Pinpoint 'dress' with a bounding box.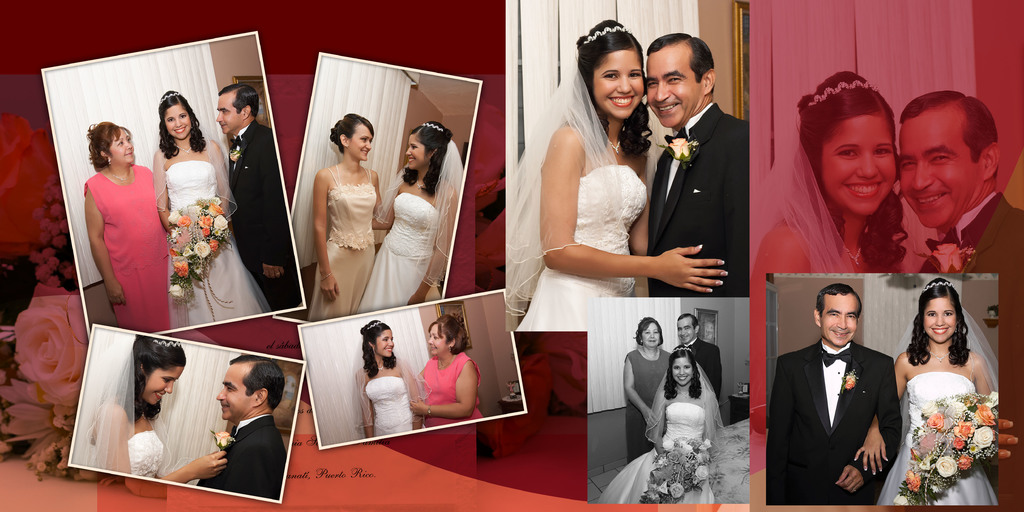
[417, 349, 486, 432].
